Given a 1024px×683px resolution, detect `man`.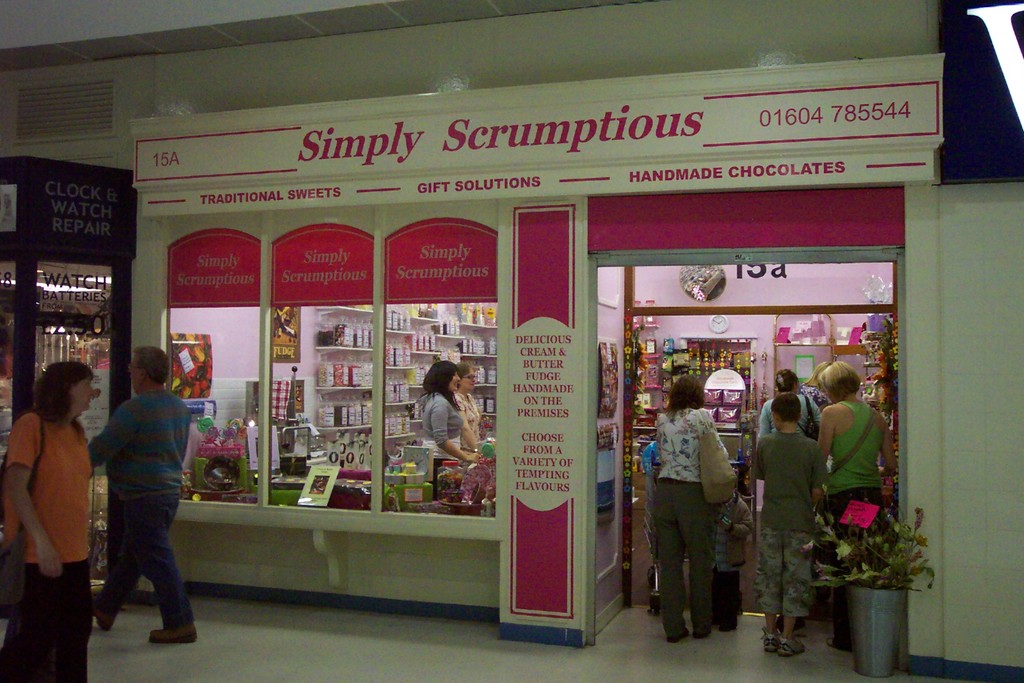
[x1=79, y1=356, x2=200, y2=664].
